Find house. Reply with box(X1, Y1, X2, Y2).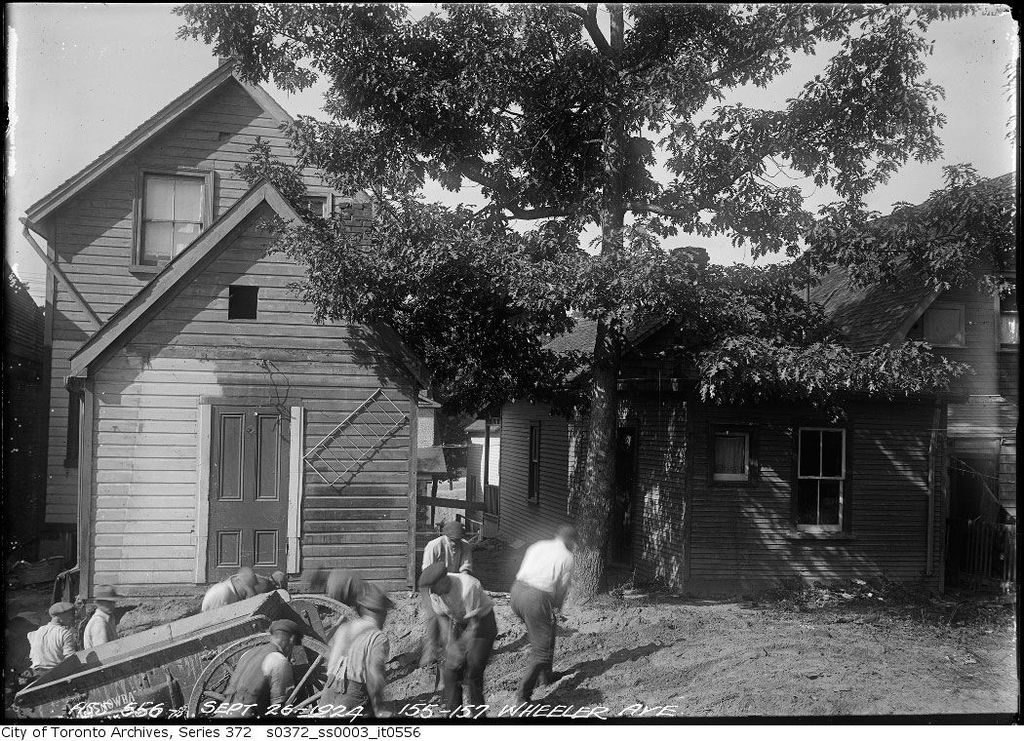
box(482, 245, 971, 593).
